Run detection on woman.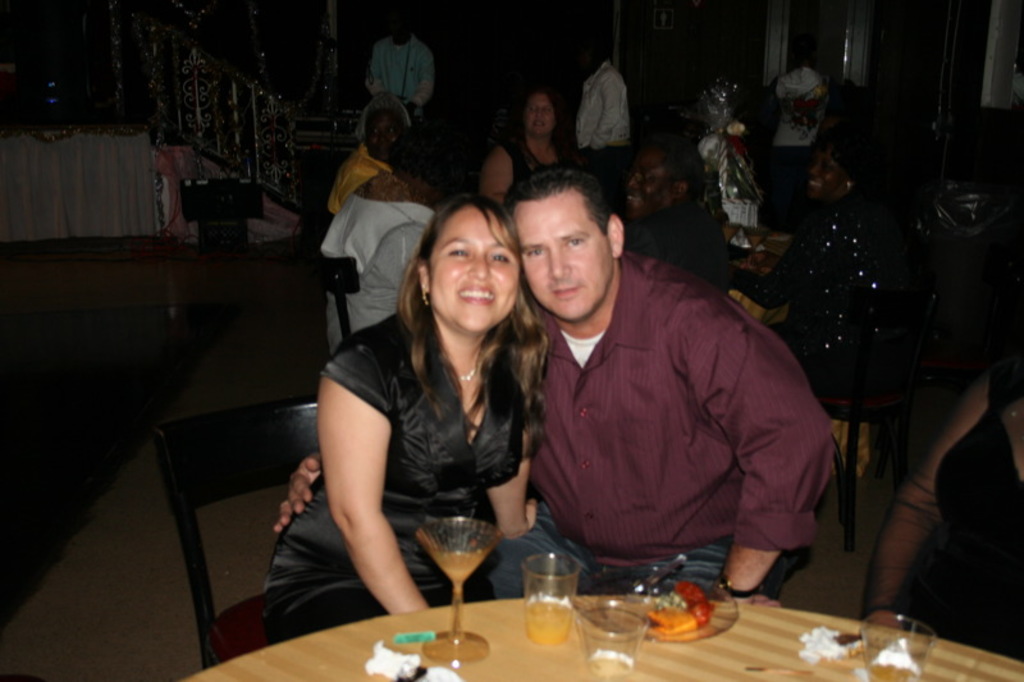
Result: region(480, 87, 567, 205).
